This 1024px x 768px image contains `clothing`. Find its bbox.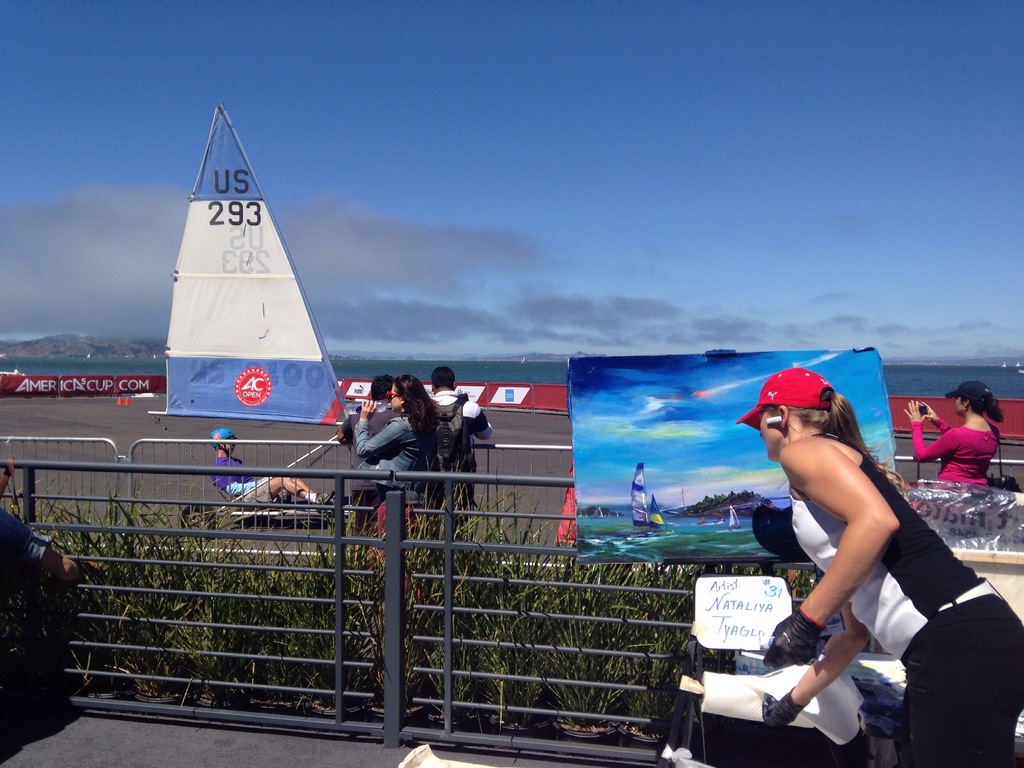
BBox(340, 392, 396, 502).
